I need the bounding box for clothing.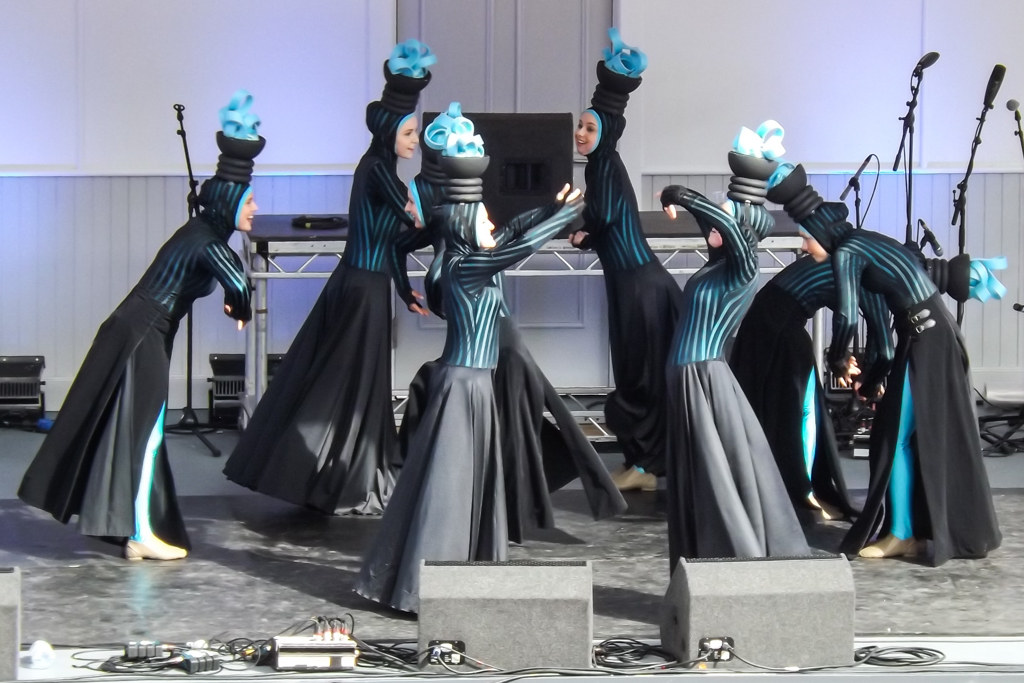
Here it is: <bbox>22, 203, 260, 542</bbox>.
